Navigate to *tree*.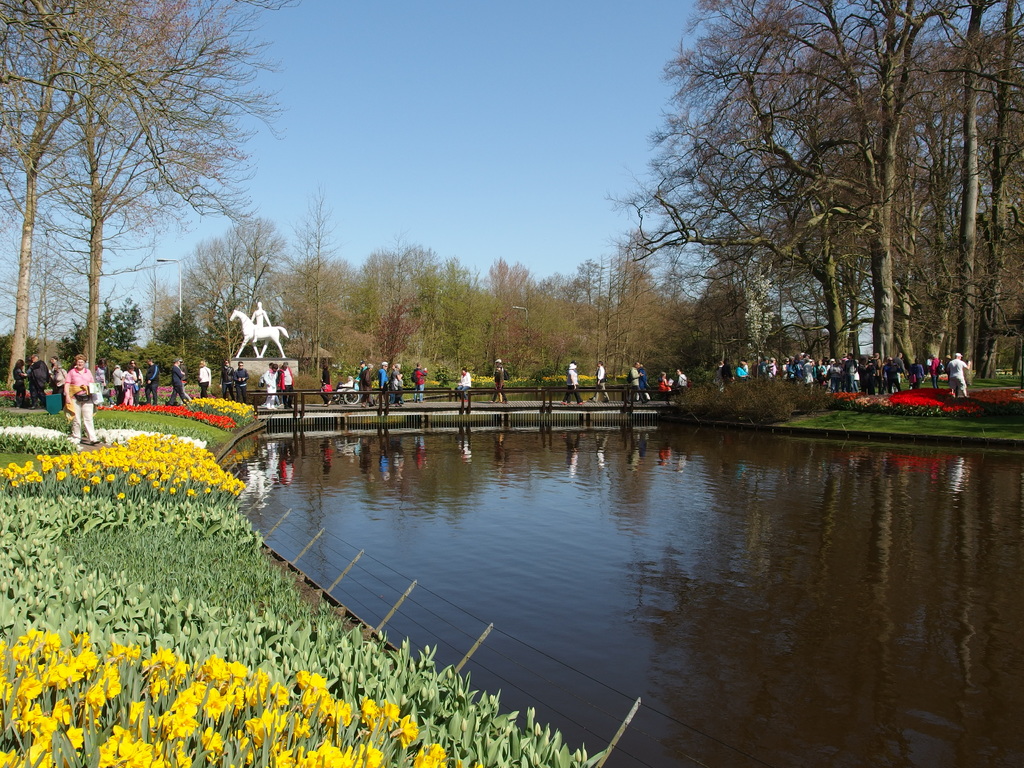
Navigation target: {"left": 340, "top": 241, "right": 403, "bottom": 386}.
